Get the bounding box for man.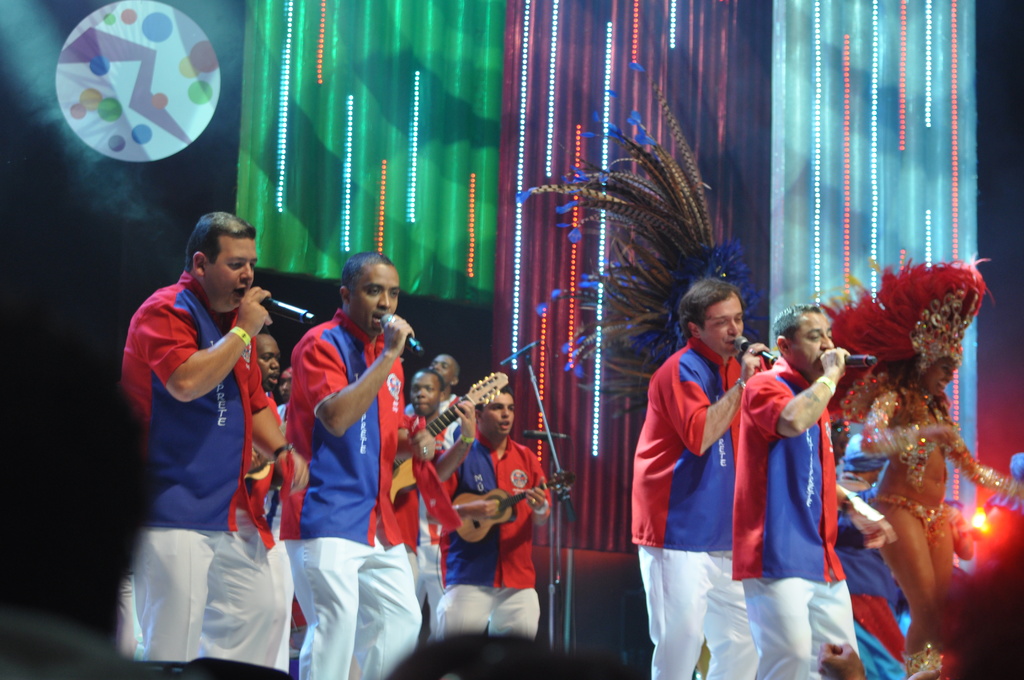
left=282, top=246, right=419, bottom=679.
